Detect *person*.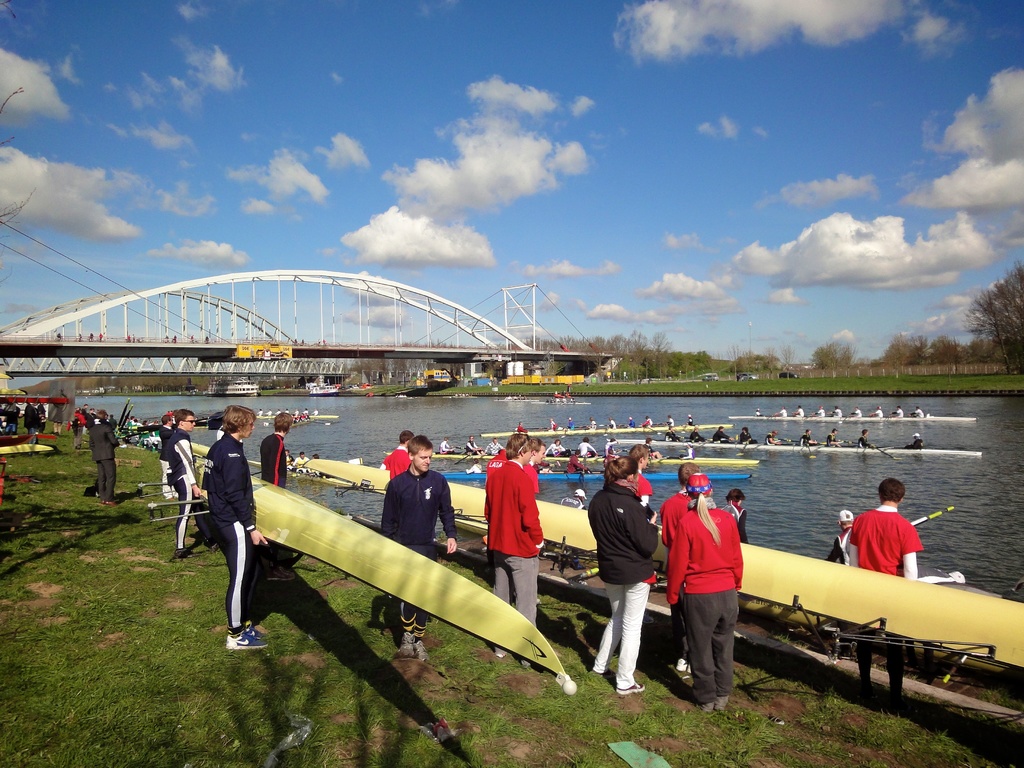
Detected at bbox(604, 437, 614, 454).
